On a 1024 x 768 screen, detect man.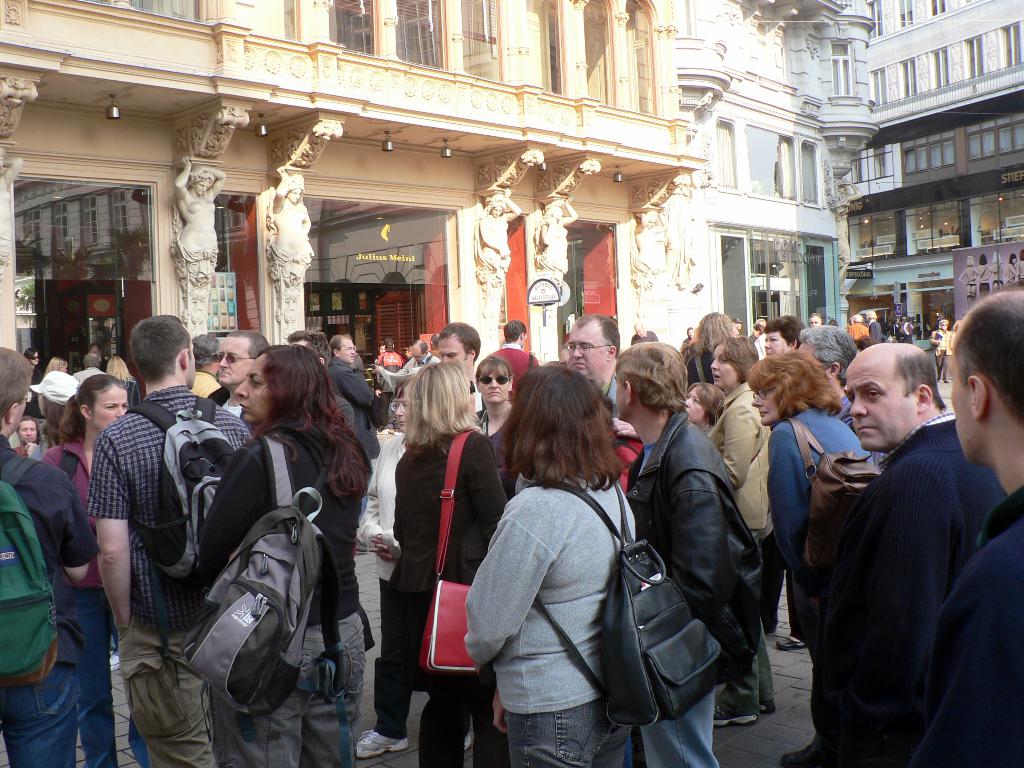
84,317,250,767.
